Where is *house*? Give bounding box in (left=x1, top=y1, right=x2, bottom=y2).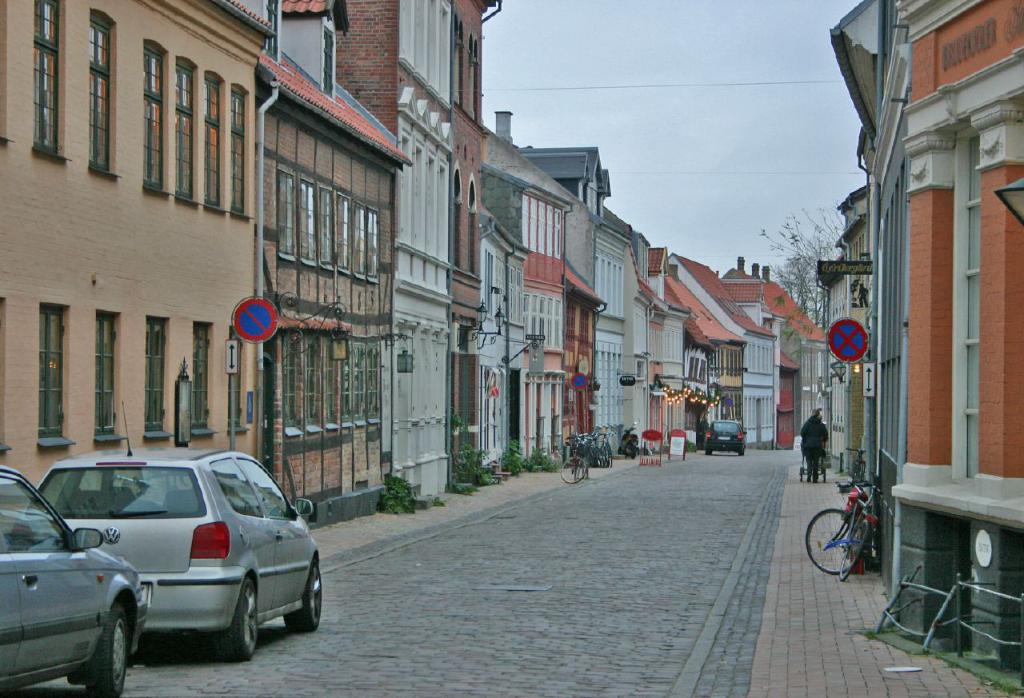
(left=402, top=0, right=474, bottom=490).
